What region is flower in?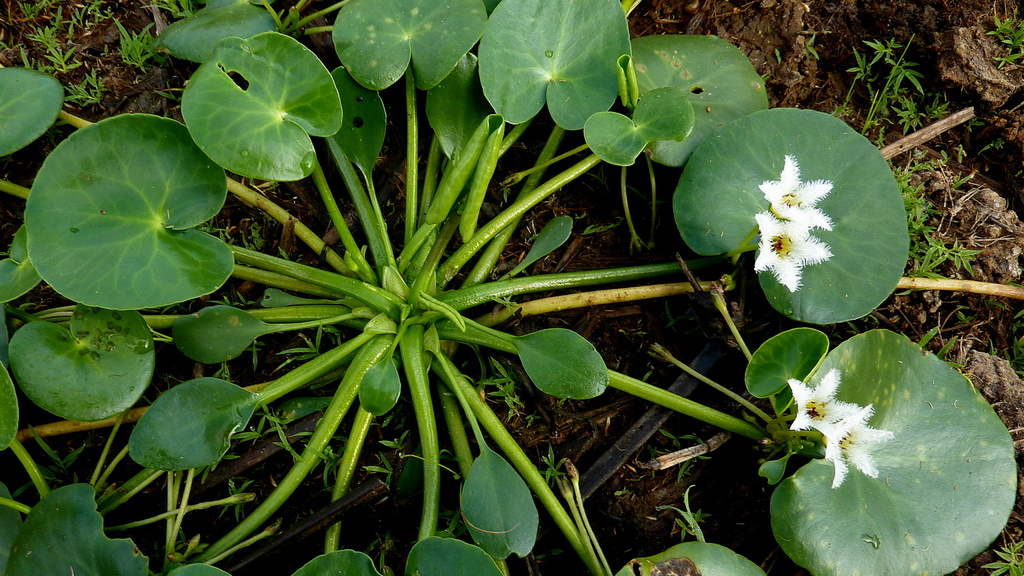
rect(788, 374, 860, 441).
